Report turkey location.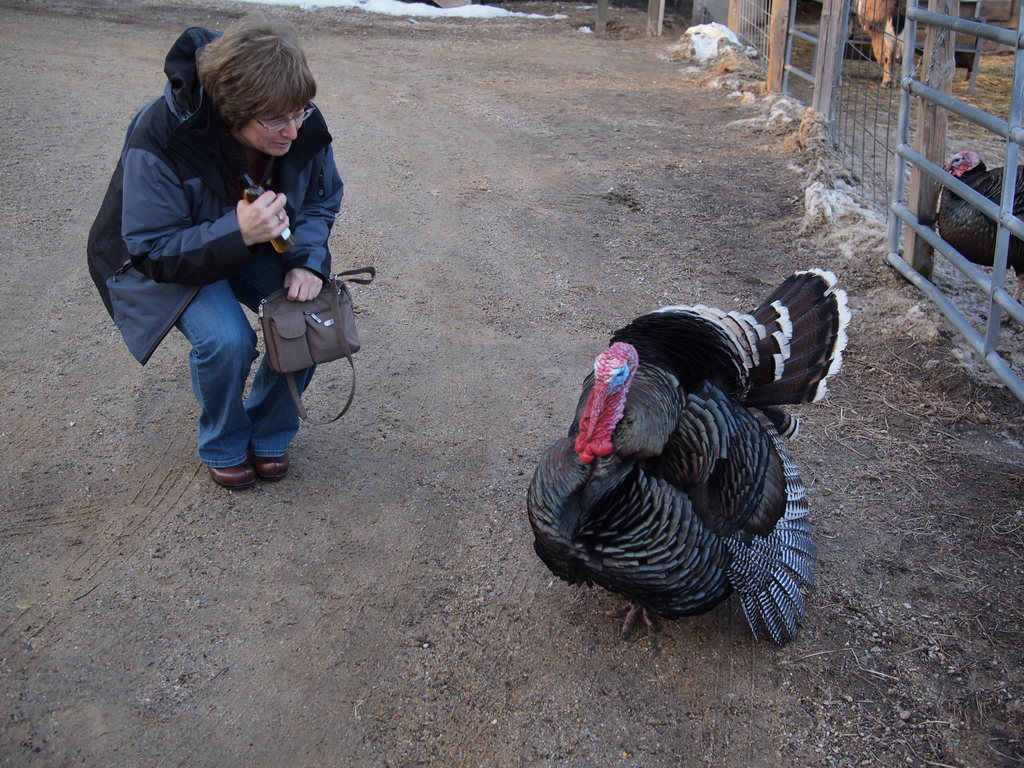
Report: 845, 0, 912, 83.
